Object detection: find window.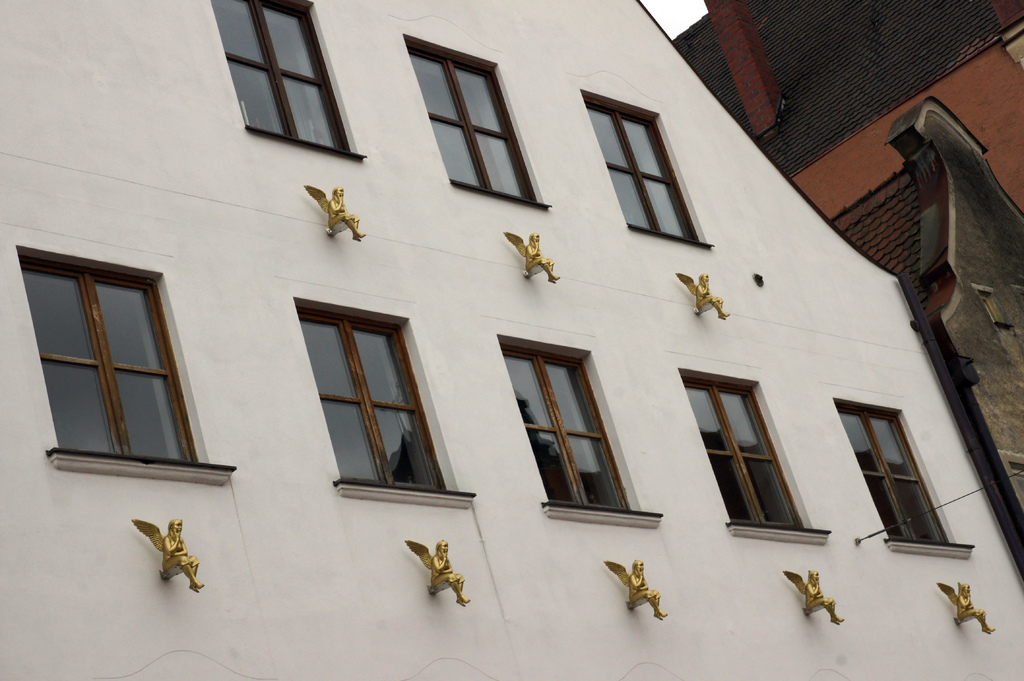
bbox(209, 1, 364, 161).
